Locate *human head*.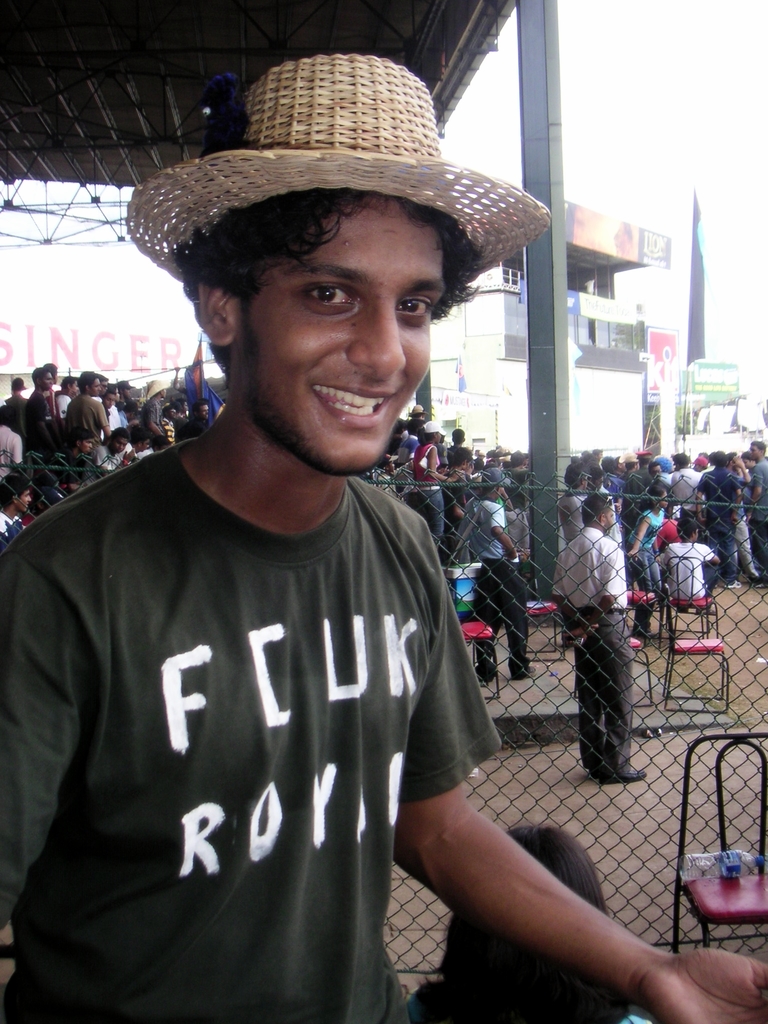
Bounding box: 394,416,408,433.
